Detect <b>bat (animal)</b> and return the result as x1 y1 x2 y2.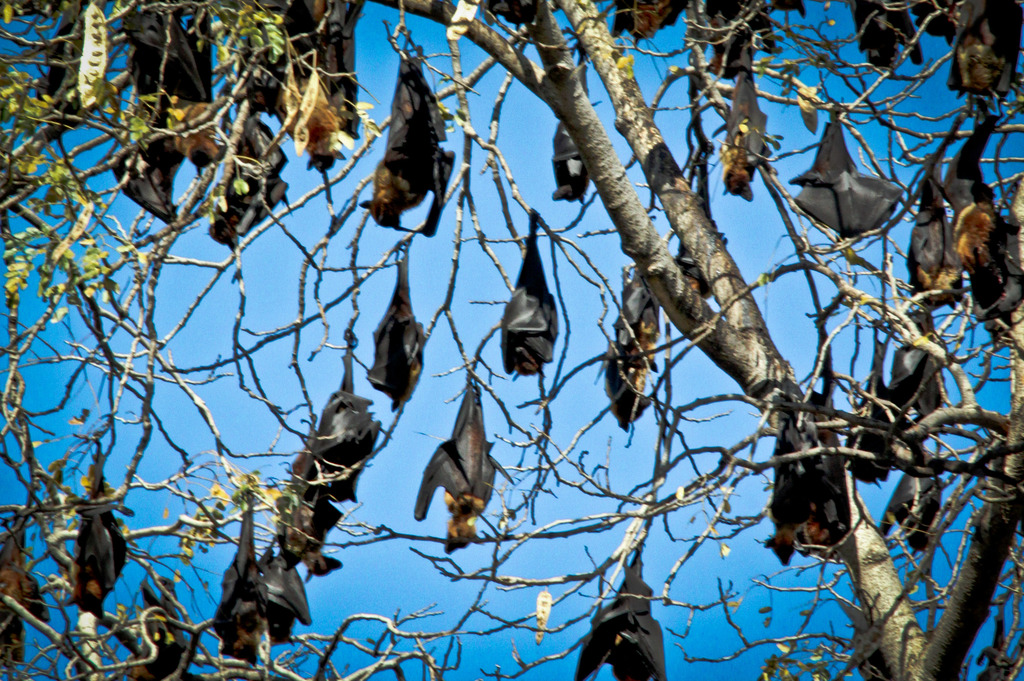
36 0 112 125.
